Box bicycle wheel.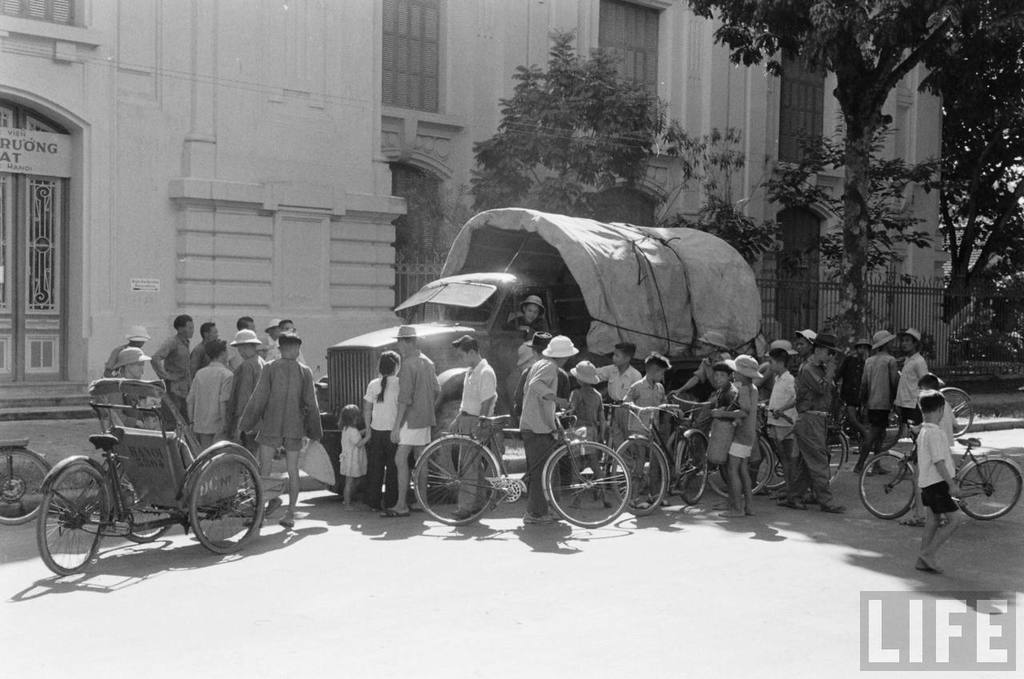
bbox=(934, 385, 980, 445).
